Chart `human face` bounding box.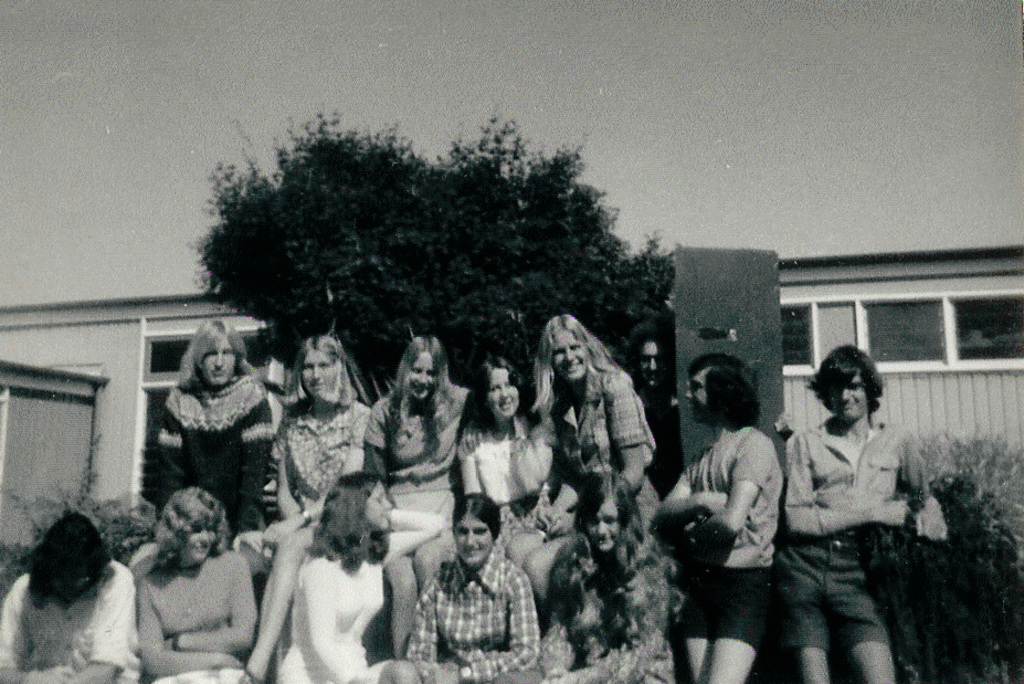
Charted: box(686, 367, 708, 422).
